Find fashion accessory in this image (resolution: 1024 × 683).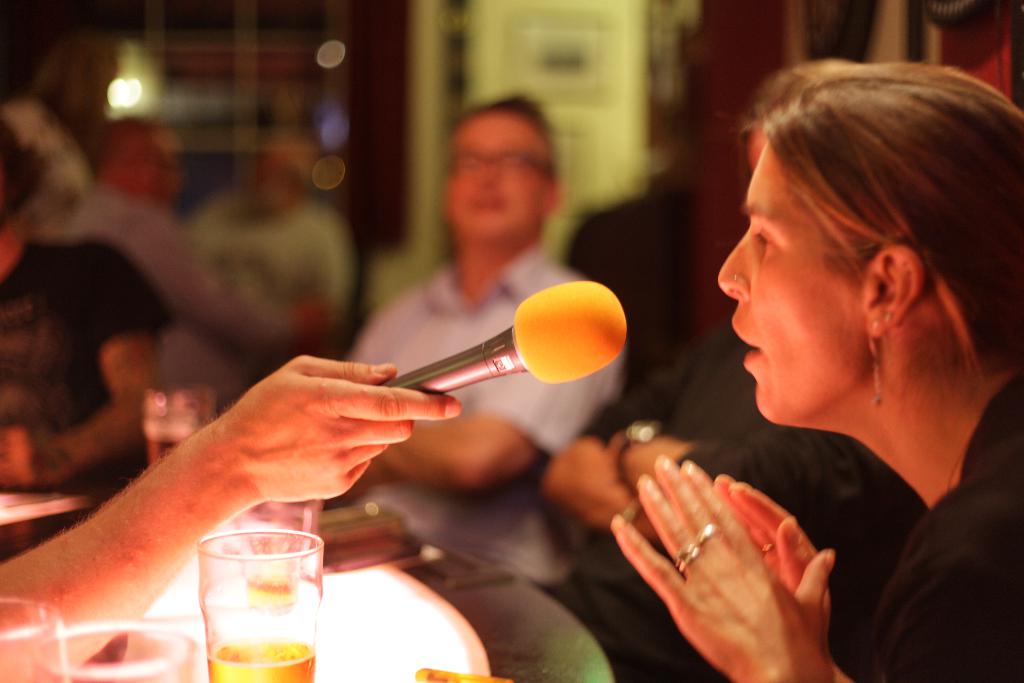
<bbox>760, 543, 774, 559</bbox>.
